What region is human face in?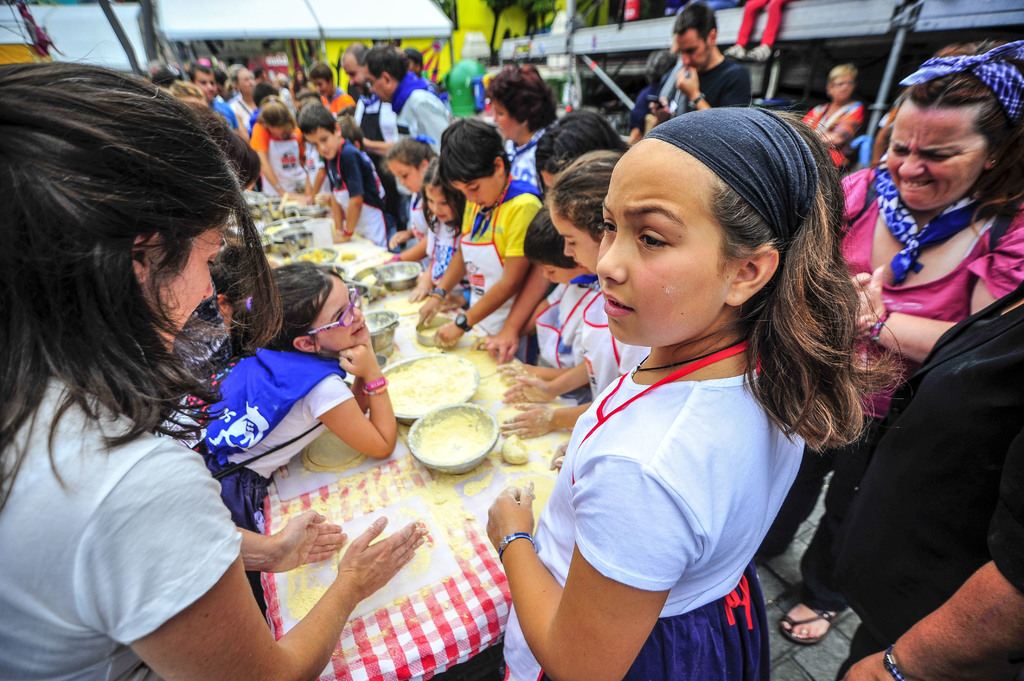
bbox(239, 69, 257, 94).
